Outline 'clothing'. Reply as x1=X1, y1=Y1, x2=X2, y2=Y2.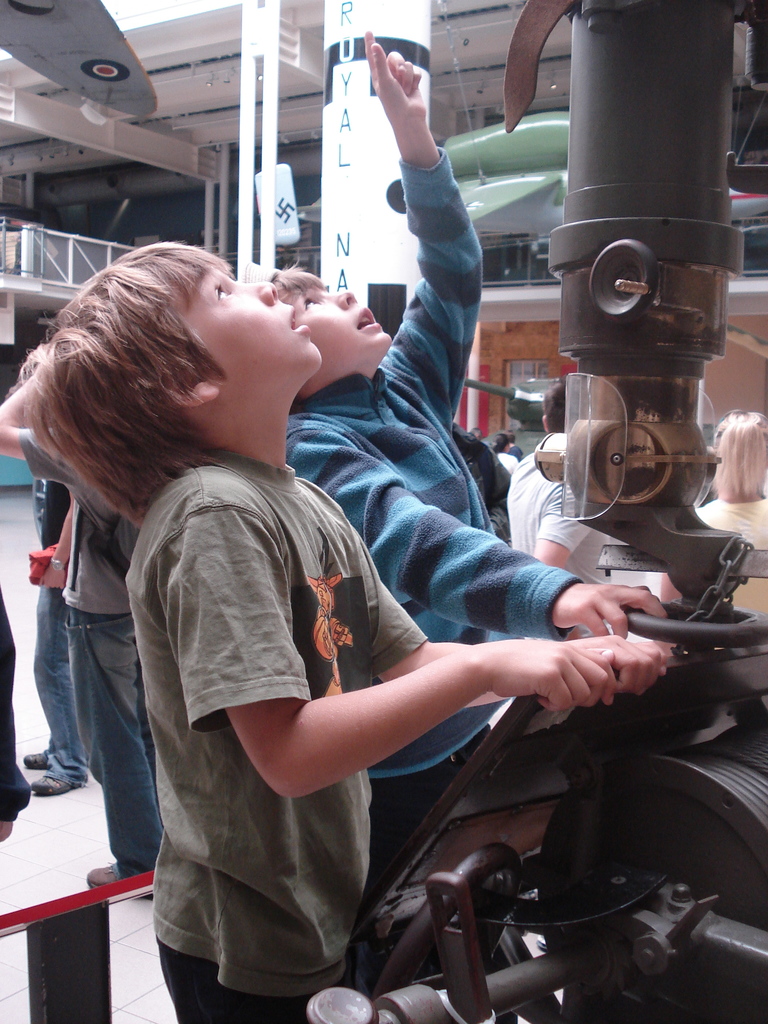
x1=63, y1=490, x2=170, y2=868.
